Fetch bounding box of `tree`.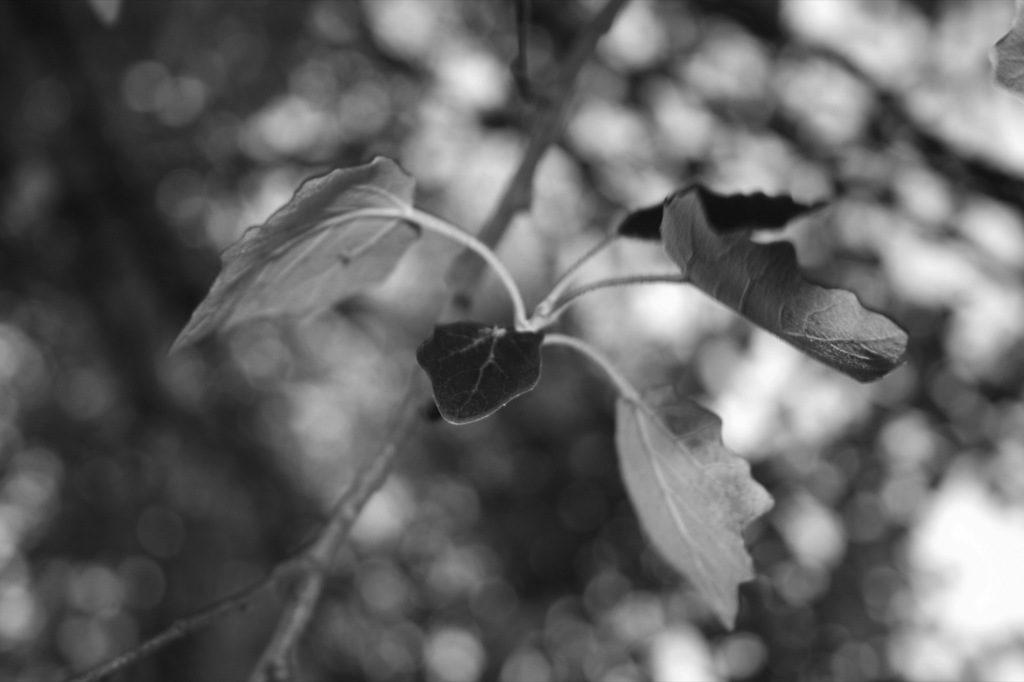
Bbox: x1=89, y1=64, x2=1016, y2=681.
